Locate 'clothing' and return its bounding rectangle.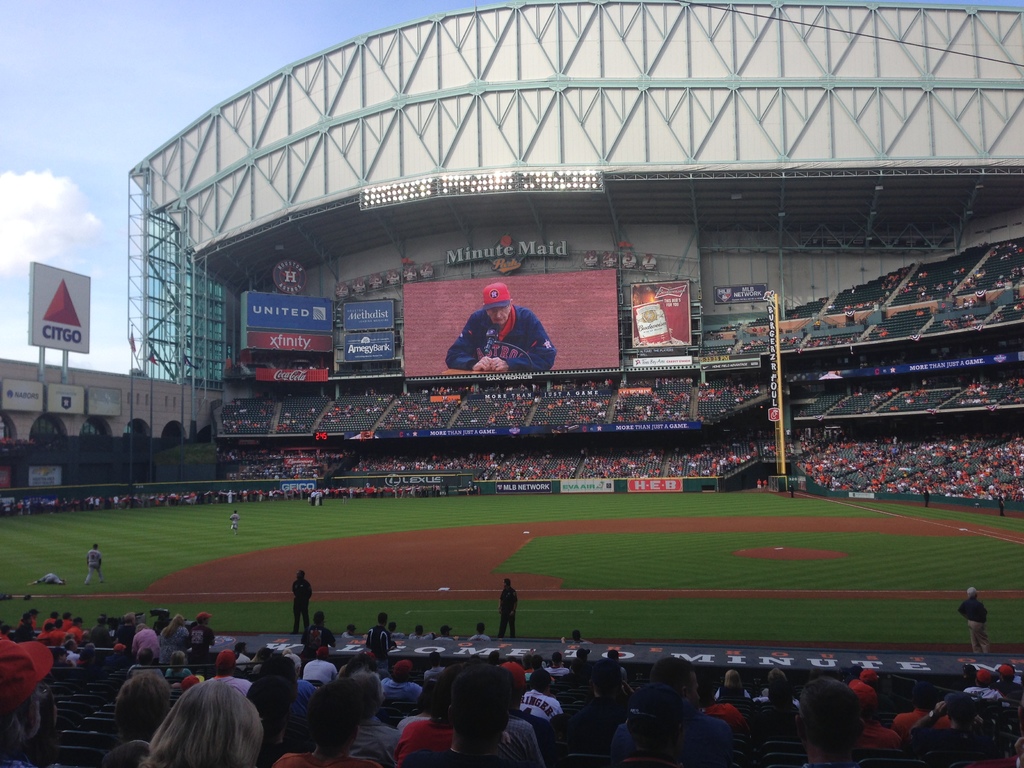
(x1=891, y1=706, x2=949, y2=733).
